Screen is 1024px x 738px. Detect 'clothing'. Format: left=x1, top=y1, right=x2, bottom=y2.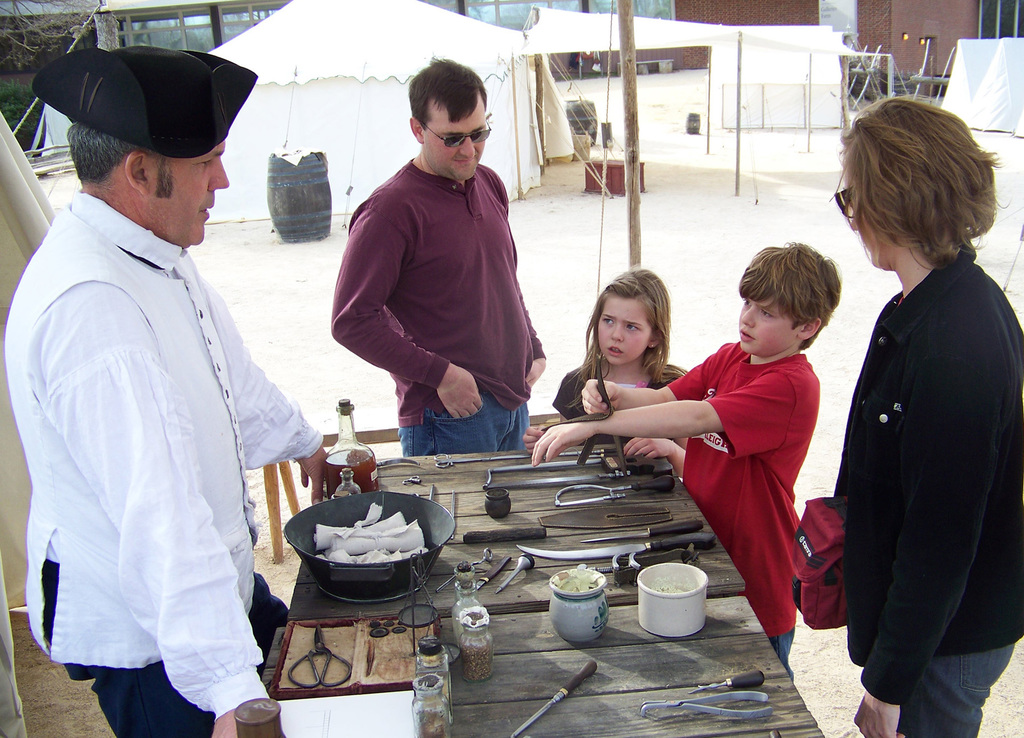
left=550, top=363, right=682, bottom=445.
